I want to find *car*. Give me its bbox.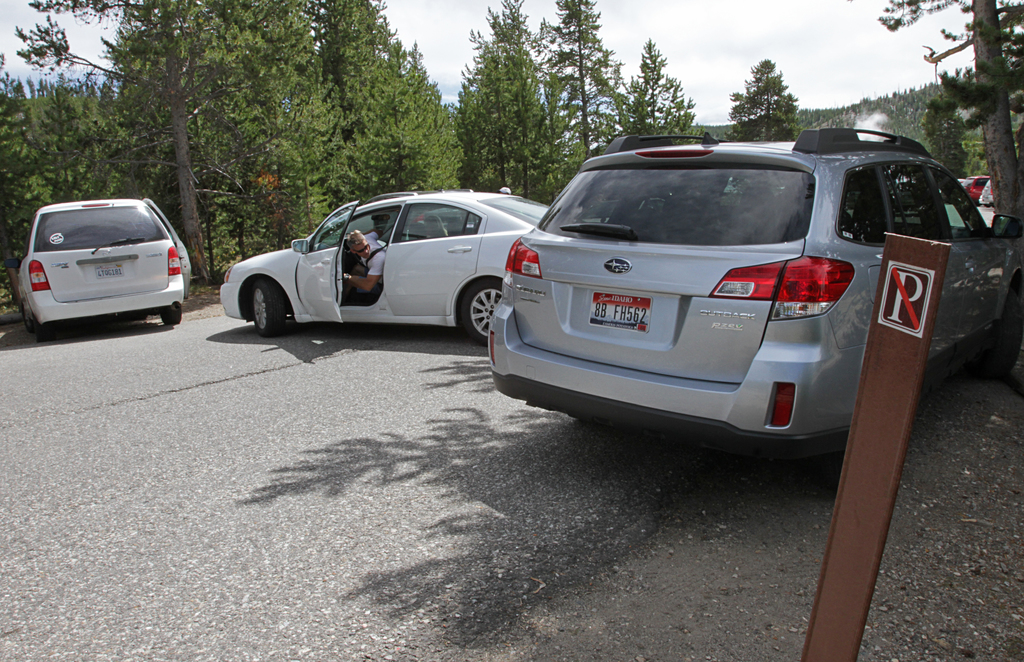
l=13, t=194, r=197, b=336.
